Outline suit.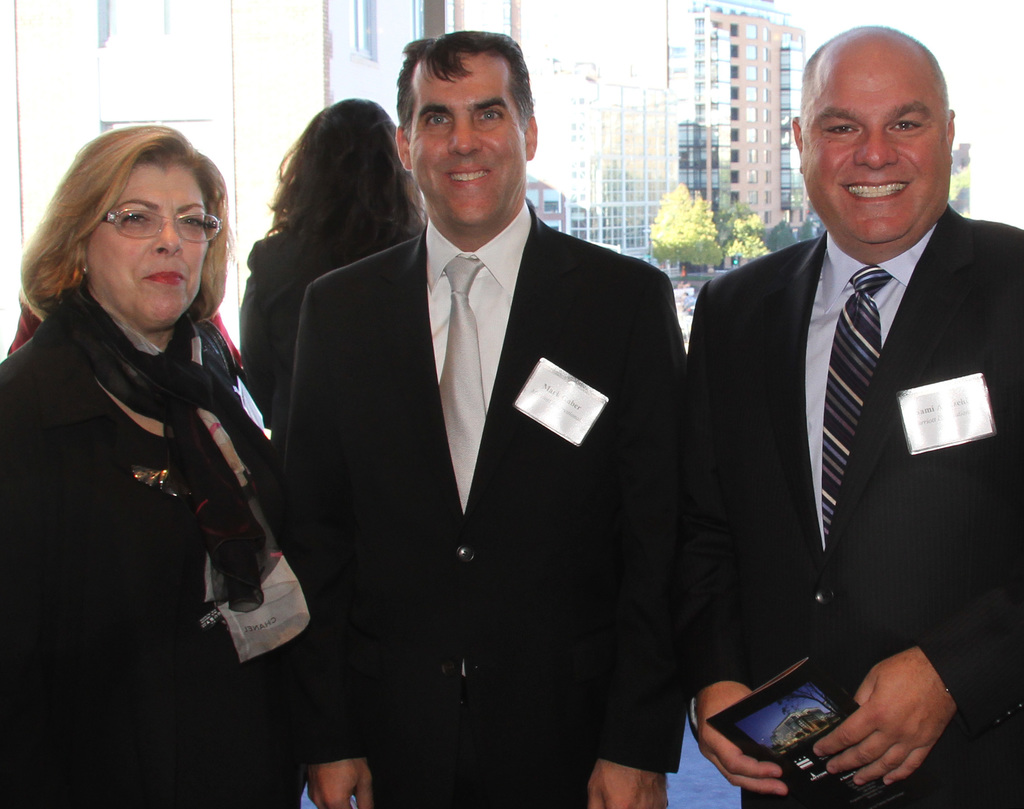
Outline: left=278, top=199, right=688, bottom=808.
